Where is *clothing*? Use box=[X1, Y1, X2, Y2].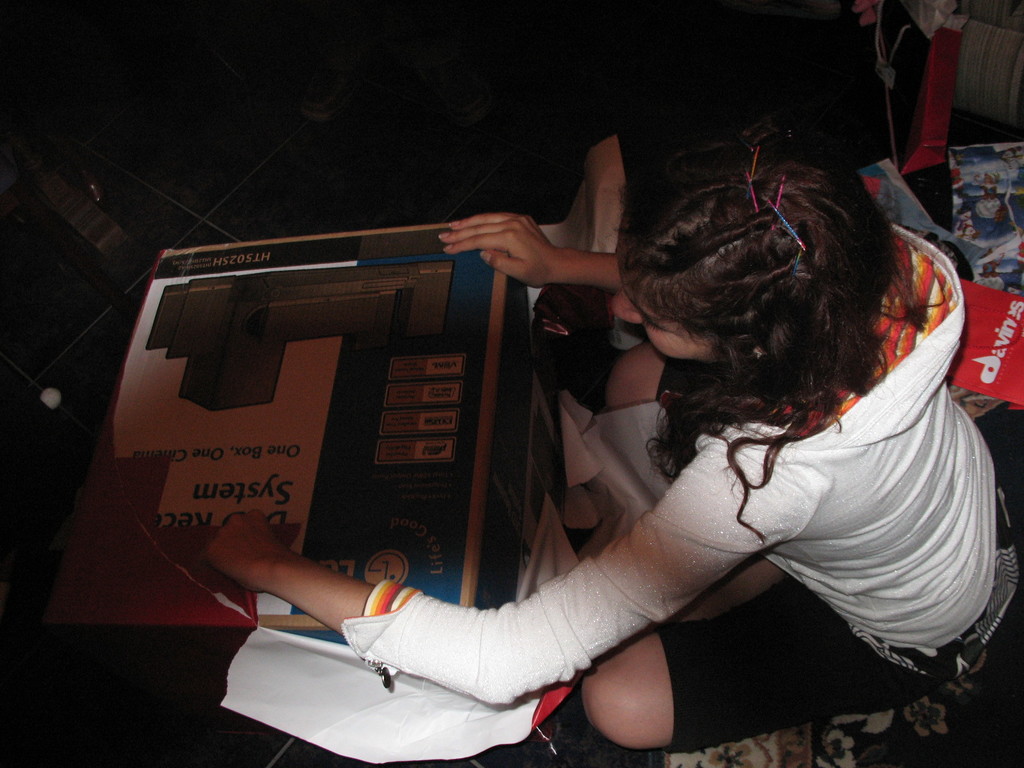
box=[251, 136, 975, 727].
